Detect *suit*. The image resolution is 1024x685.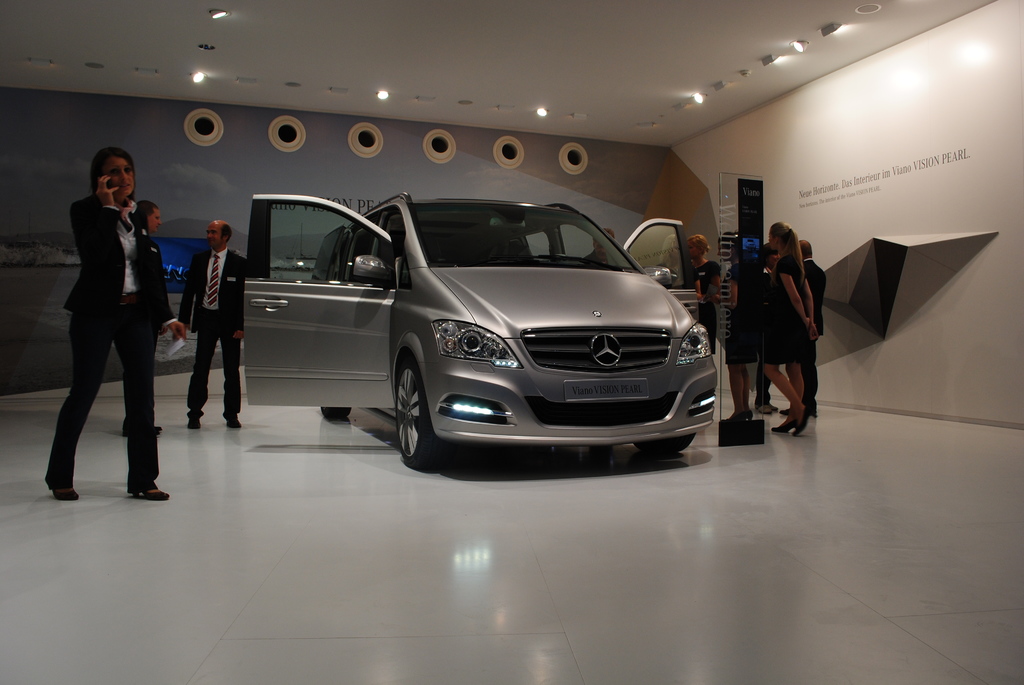
Rect(801, 258, 827, 412).
